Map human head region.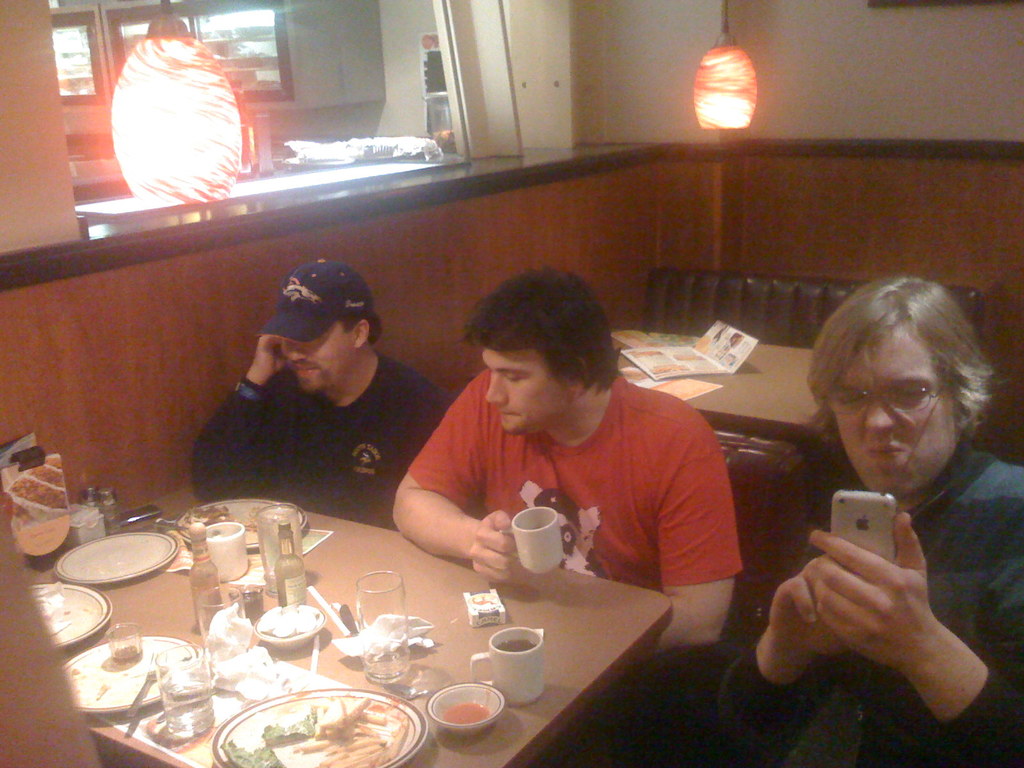
Mapped to (left=275, top=259, right=379, bottom=396).
